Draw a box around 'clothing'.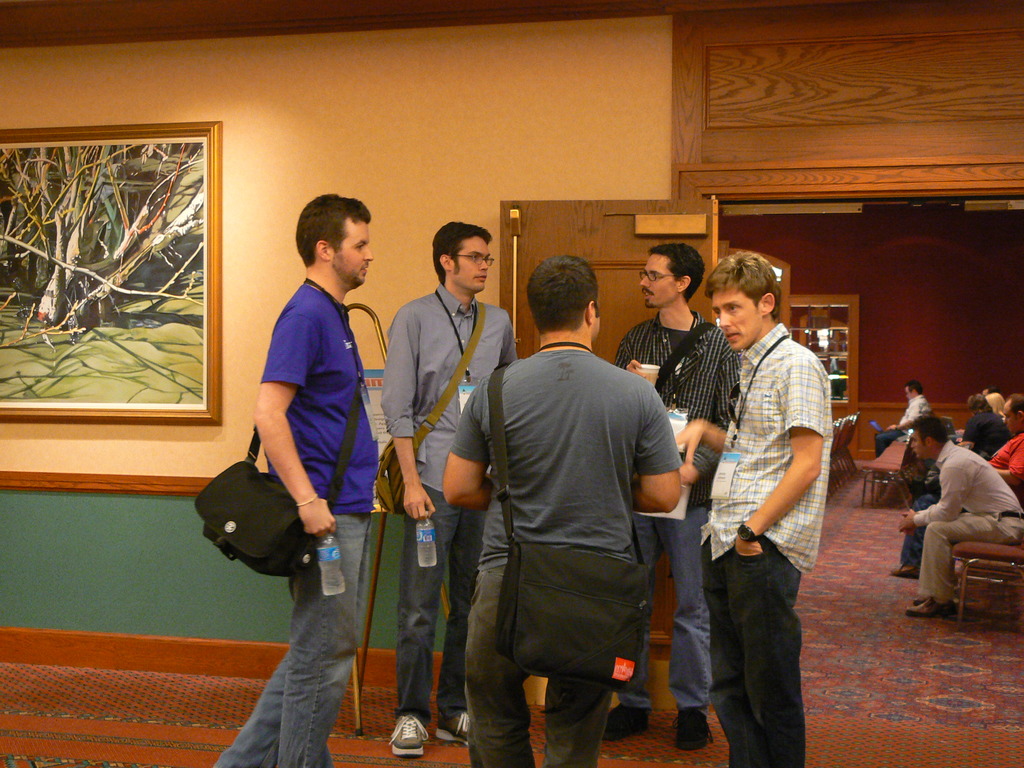
rect(870, 396, 932, 449).
